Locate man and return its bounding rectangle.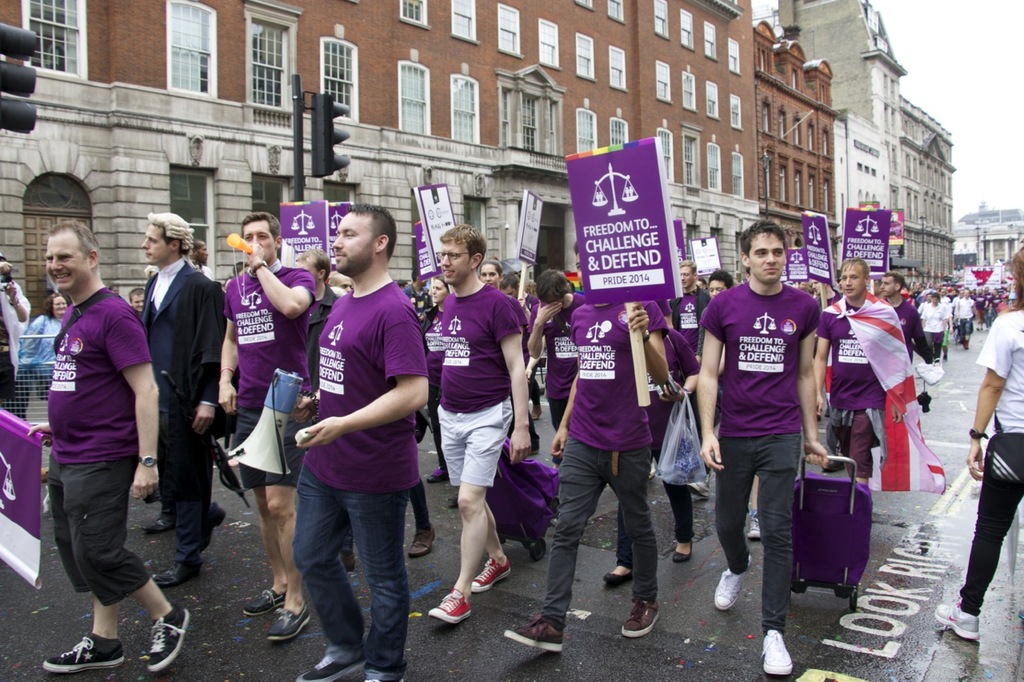
pyautogui.locateOnScreen(0, 251, 31, 407).
